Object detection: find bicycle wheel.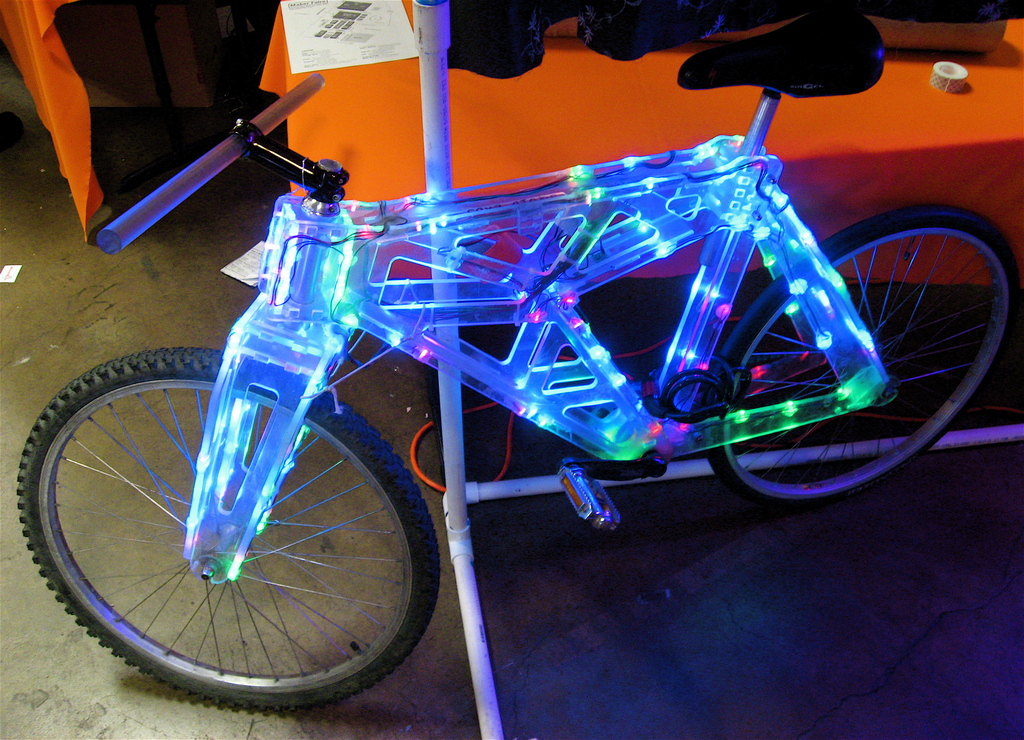
rect(724, 178, 1019, 499).
